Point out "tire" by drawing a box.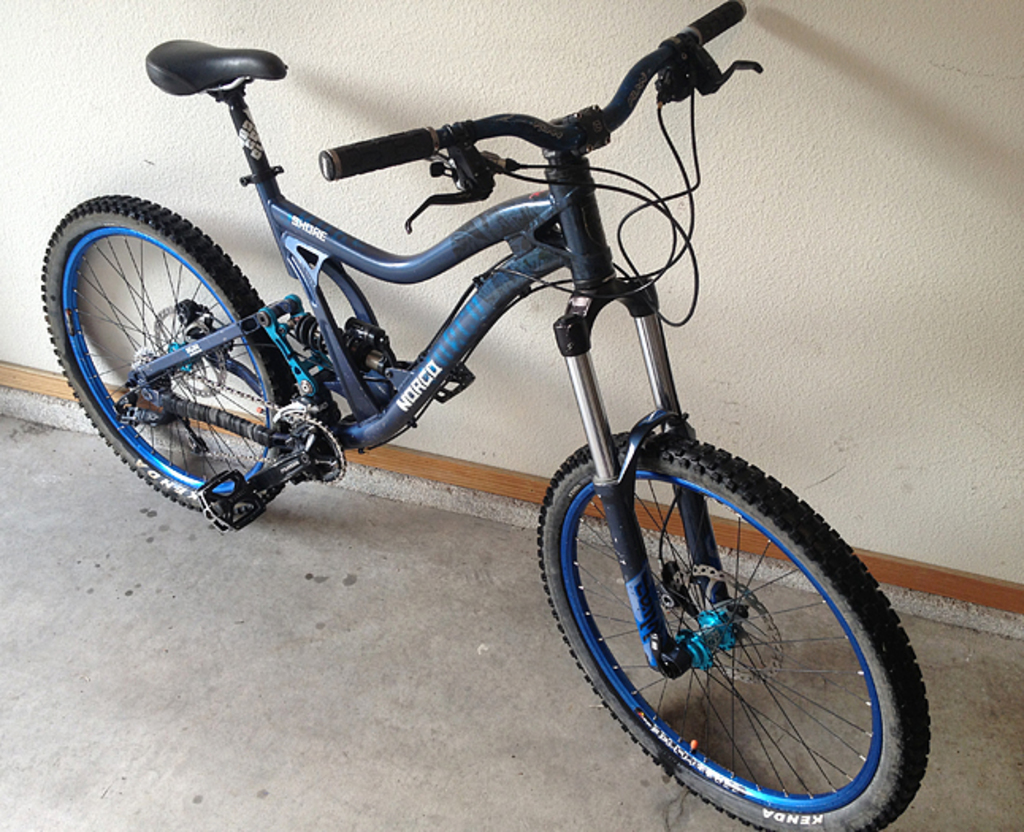
box(552, 441, 918, 824).
